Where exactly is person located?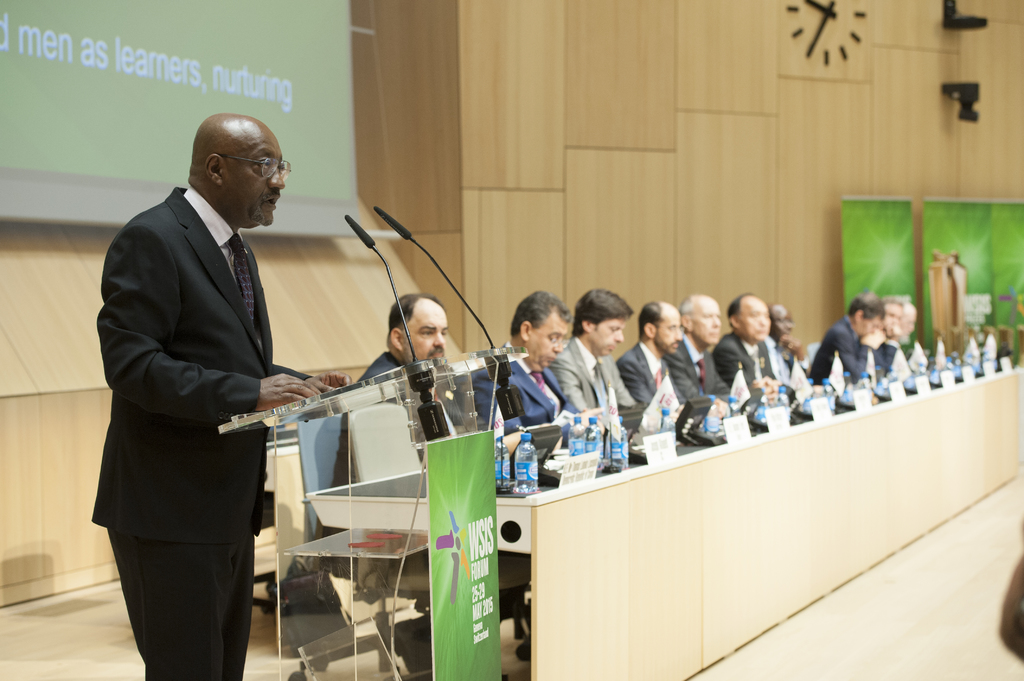
Its bounding box is pyautogui.locateOnScreen(897, 300, 920, 341).
